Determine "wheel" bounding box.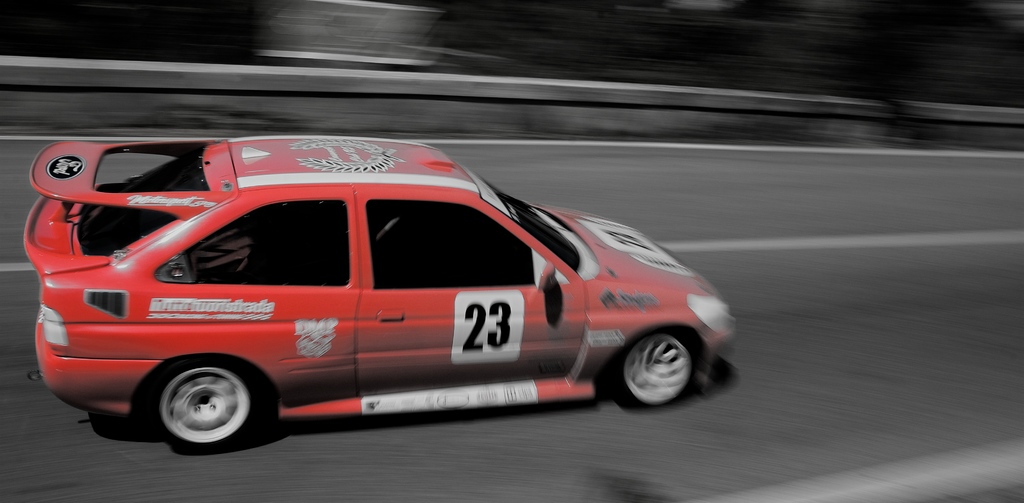
Determined: {"x1": 145, "y1": 356, "x2": 271, "y2": 456}.
